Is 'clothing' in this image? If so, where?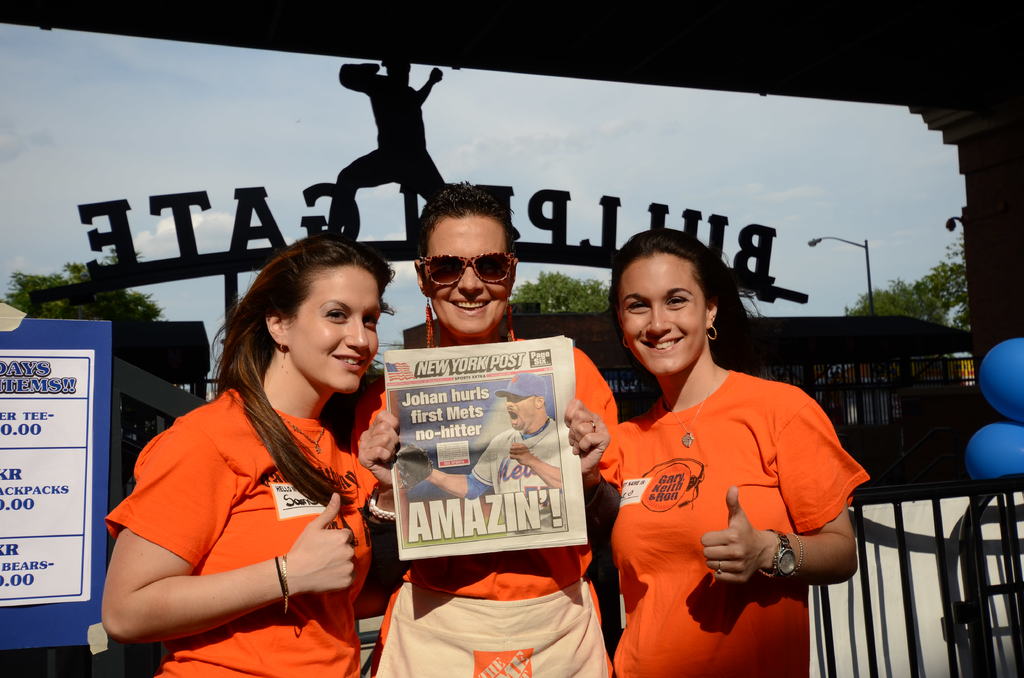
Yes, at (x1=467, y1=410, x2=566, y2=521).
